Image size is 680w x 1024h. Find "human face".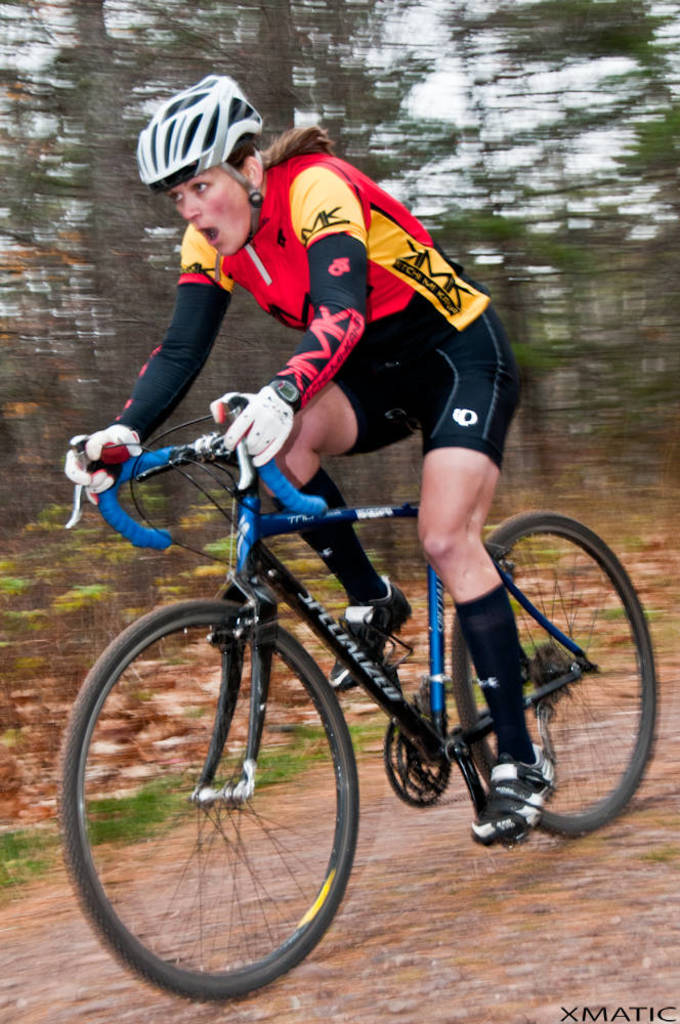
box=[171, 181, 240, 259].
